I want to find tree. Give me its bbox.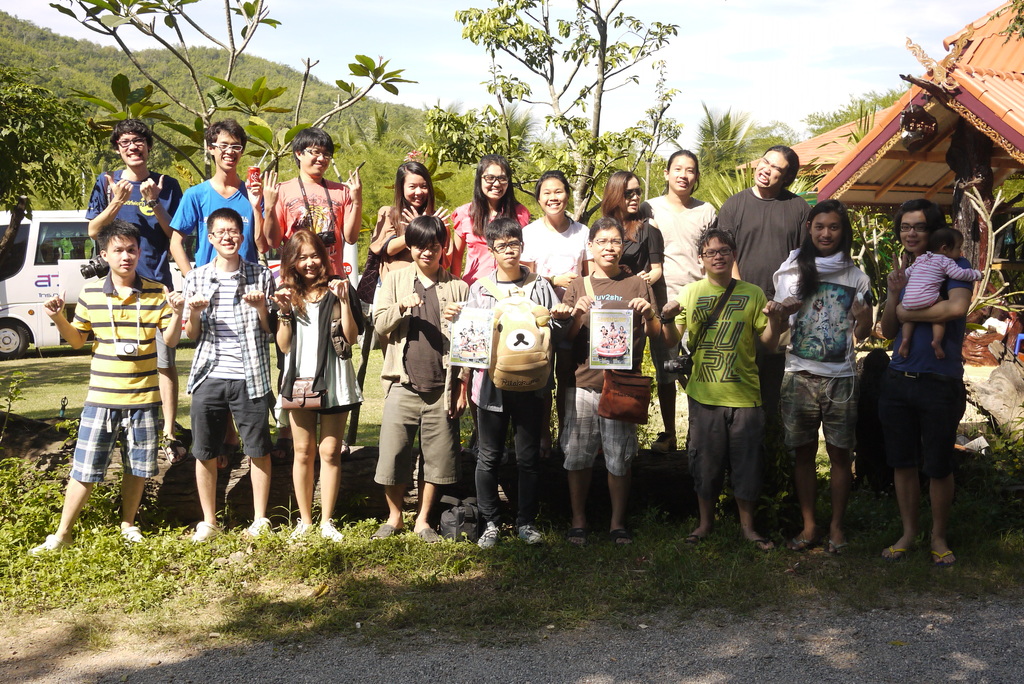
{"x1": 0, "y1": 66, "x2": 114, "y2": 268}.
